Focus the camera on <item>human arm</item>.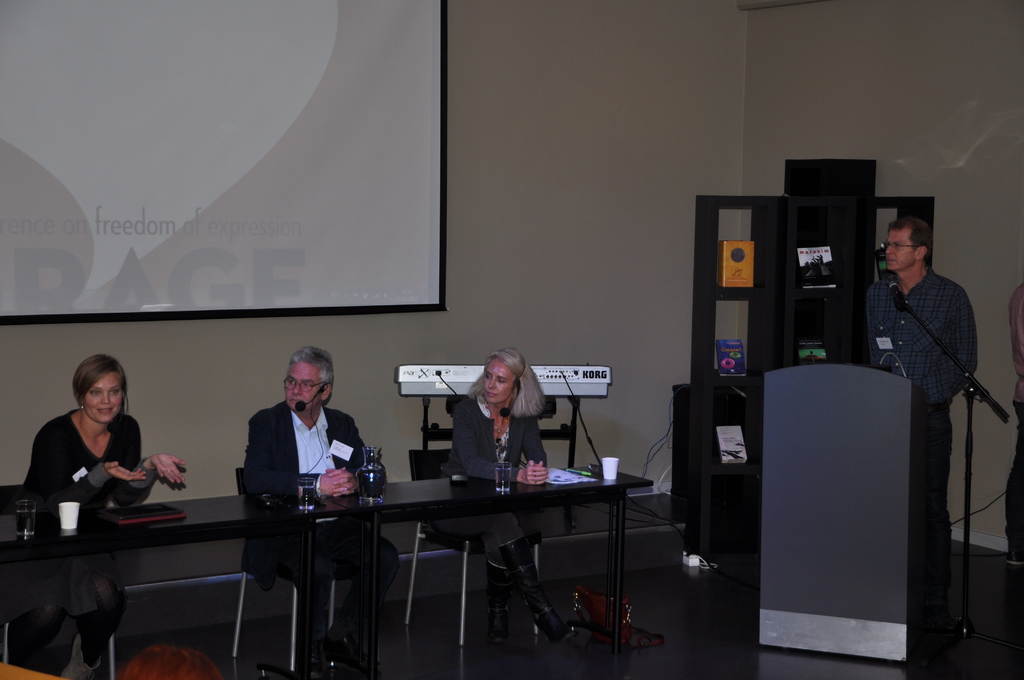
Focus region: (955, 292, 979, 393).
